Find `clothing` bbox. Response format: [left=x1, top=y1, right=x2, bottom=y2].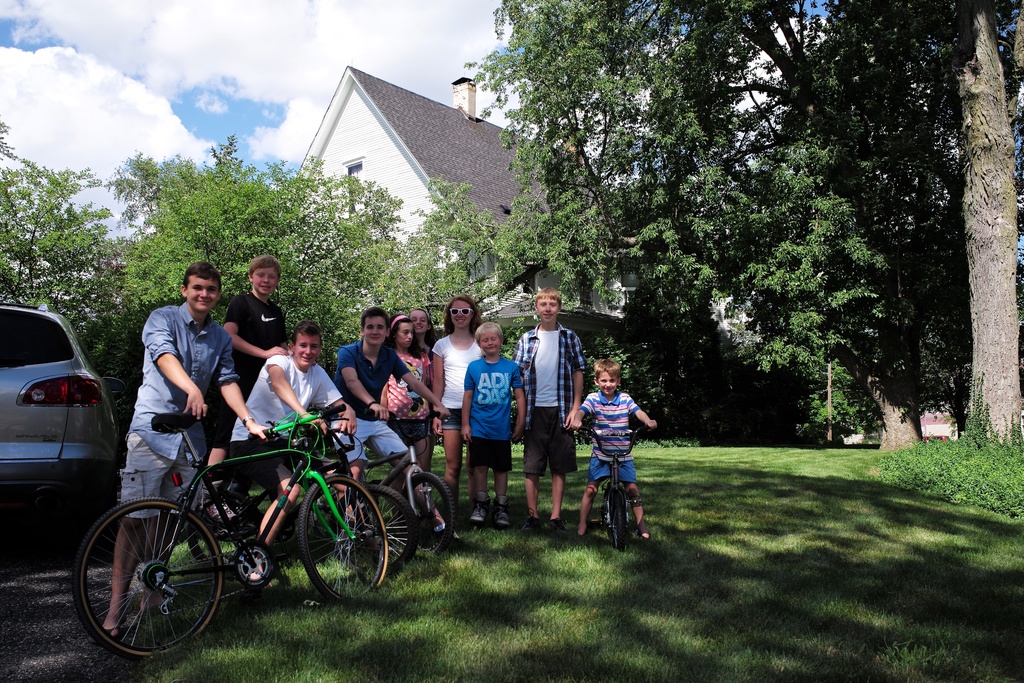
[left=122, top=283, right=237, bottom=484].
